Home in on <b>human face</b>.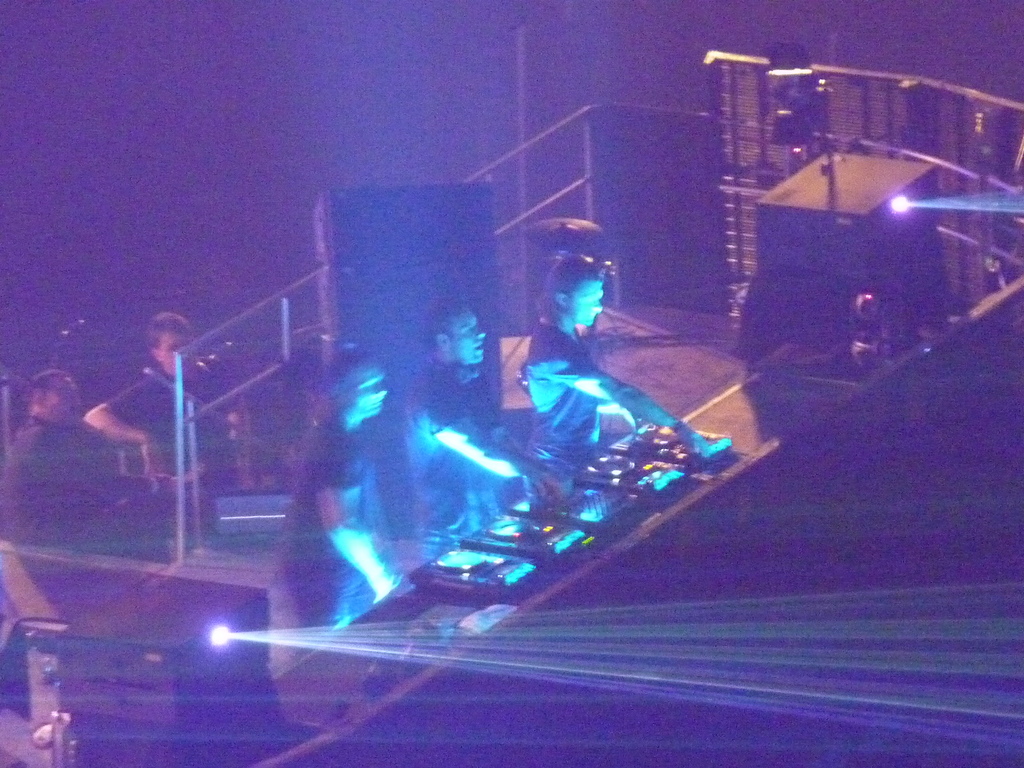
Homed in at 568 291 599 320.
